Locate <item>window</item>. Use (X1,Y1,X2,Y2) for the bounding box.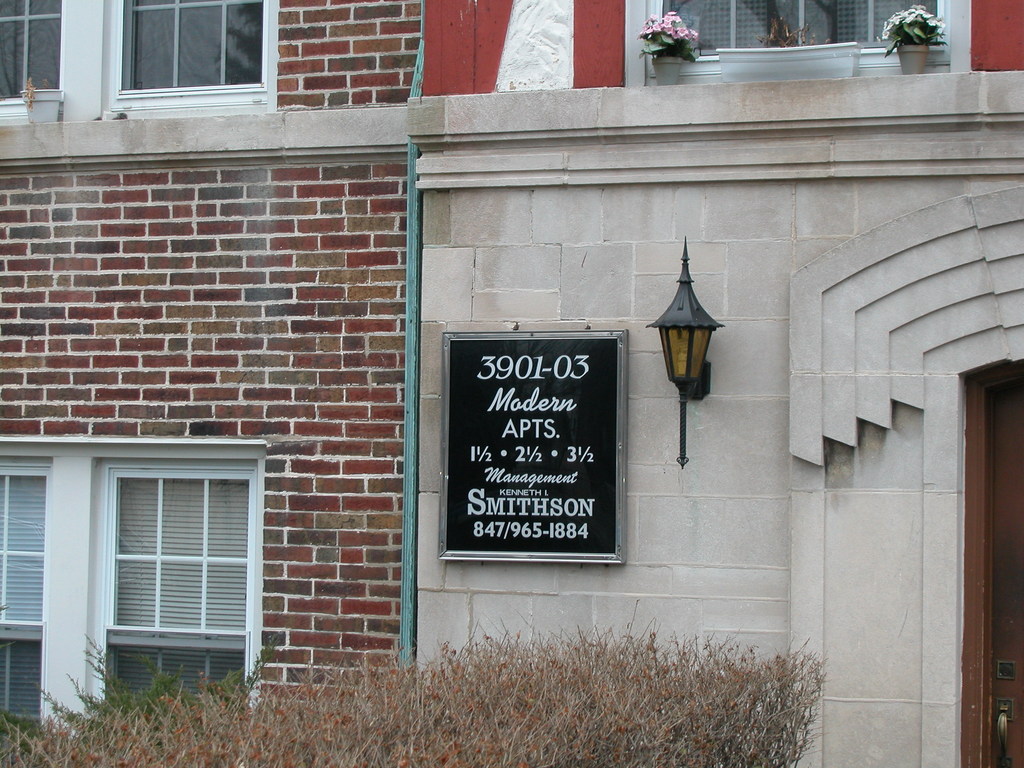
(106,0,278,111).
